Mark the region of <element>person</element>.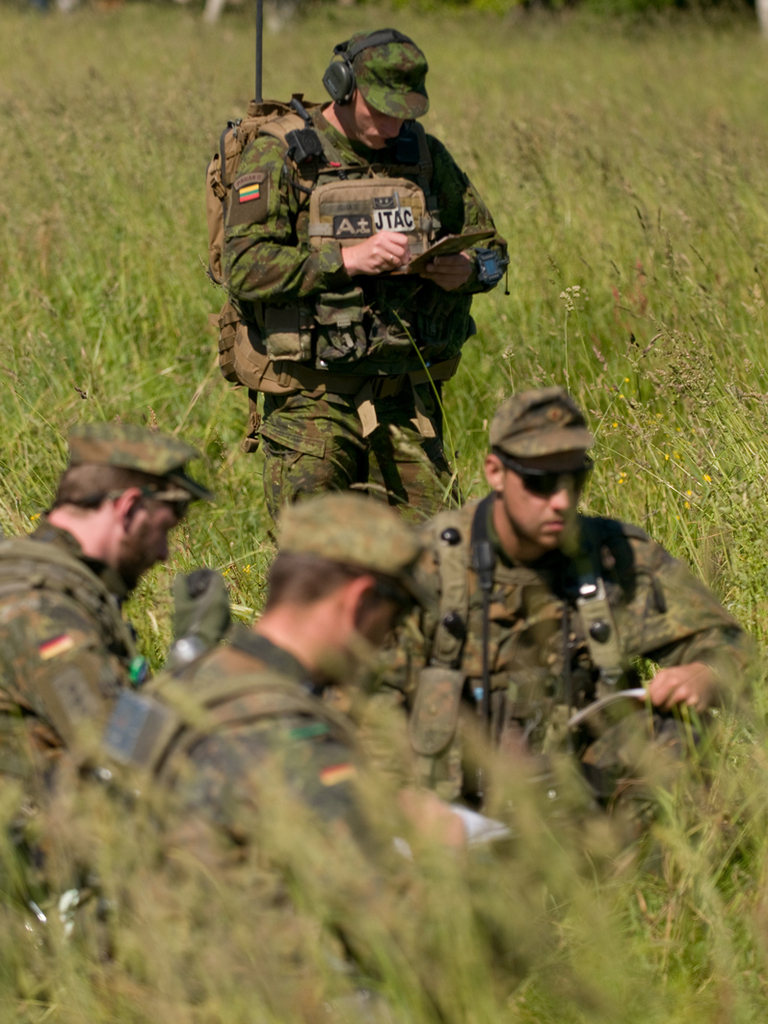
Region: [79, 496, 479, 1023].
